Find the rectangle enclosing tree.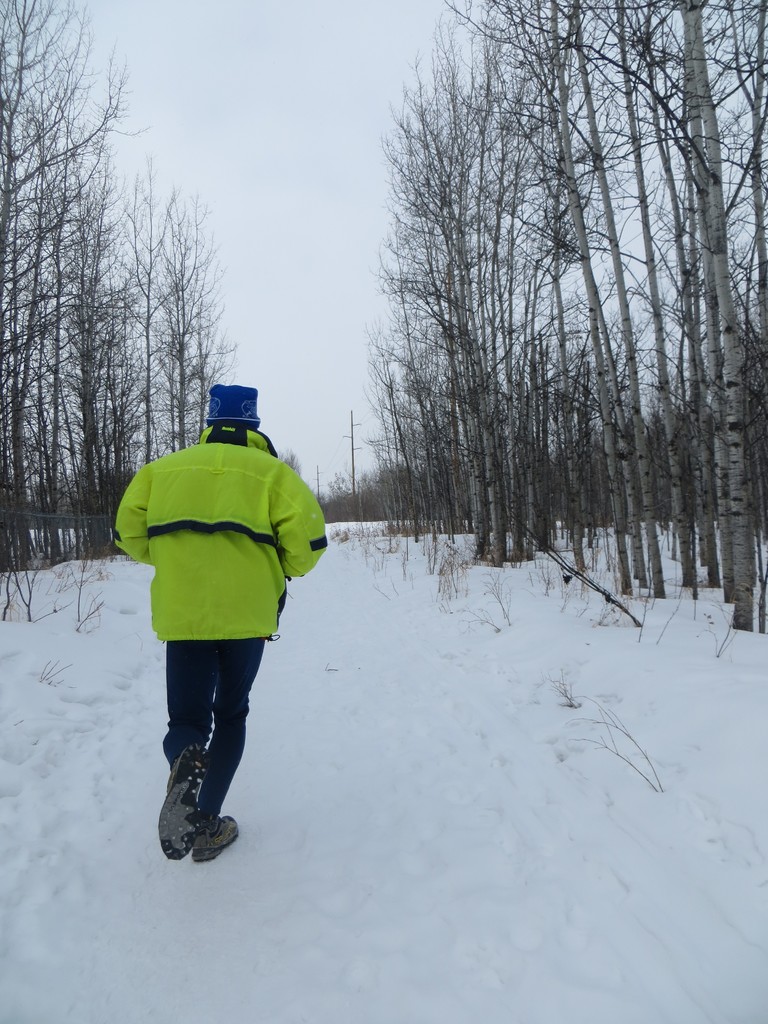
region(0, 0, 236, 637).
